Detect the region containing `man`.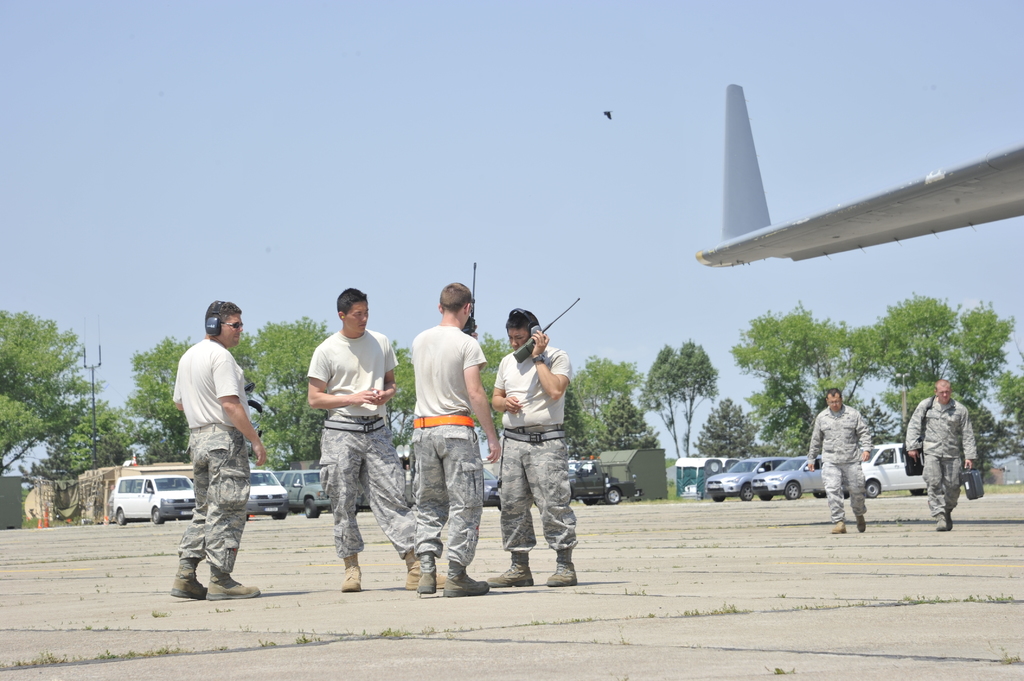
box=[806, 389, 872, 533].
